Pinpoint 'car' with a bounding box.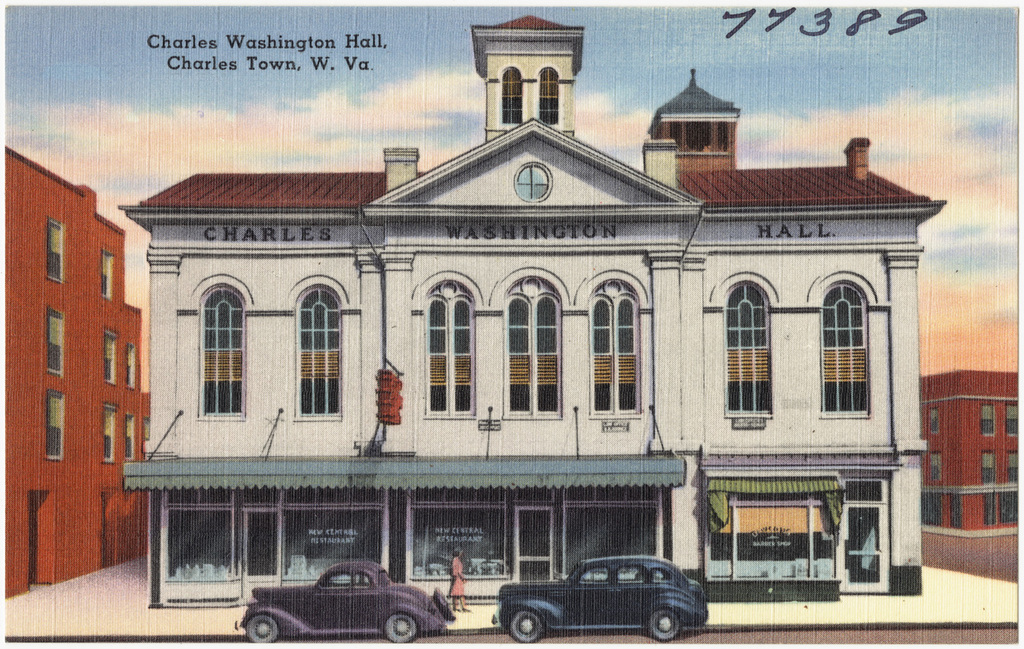
bbox=[233, 561, 456, 645].
